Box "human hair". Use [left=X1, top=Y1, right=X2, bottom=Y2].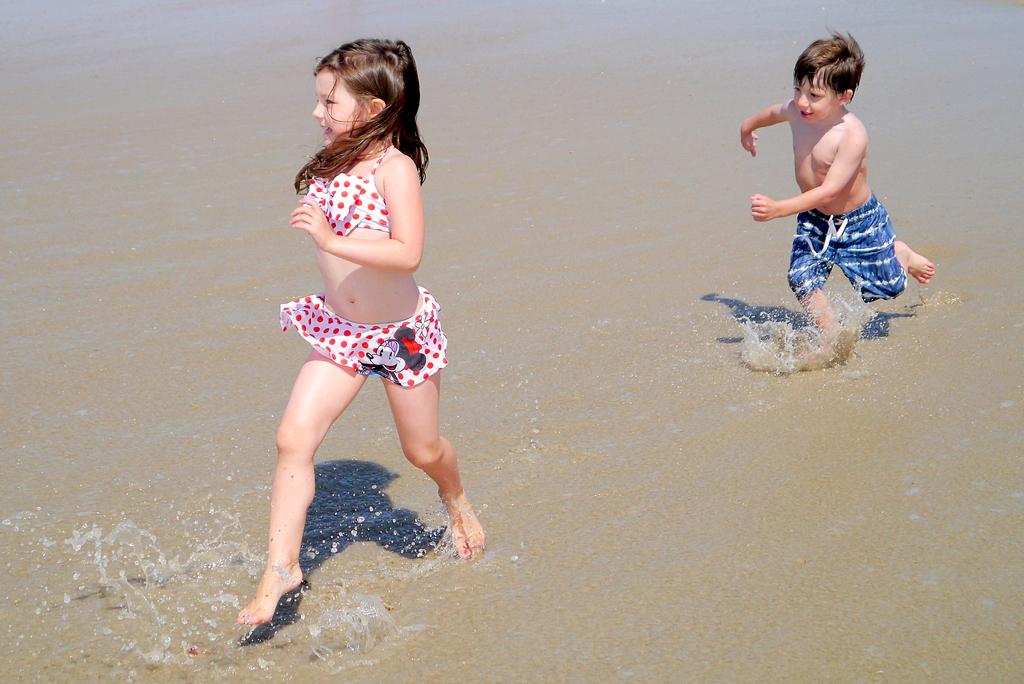
[left=304, top=29, right=419, bottom=193].
